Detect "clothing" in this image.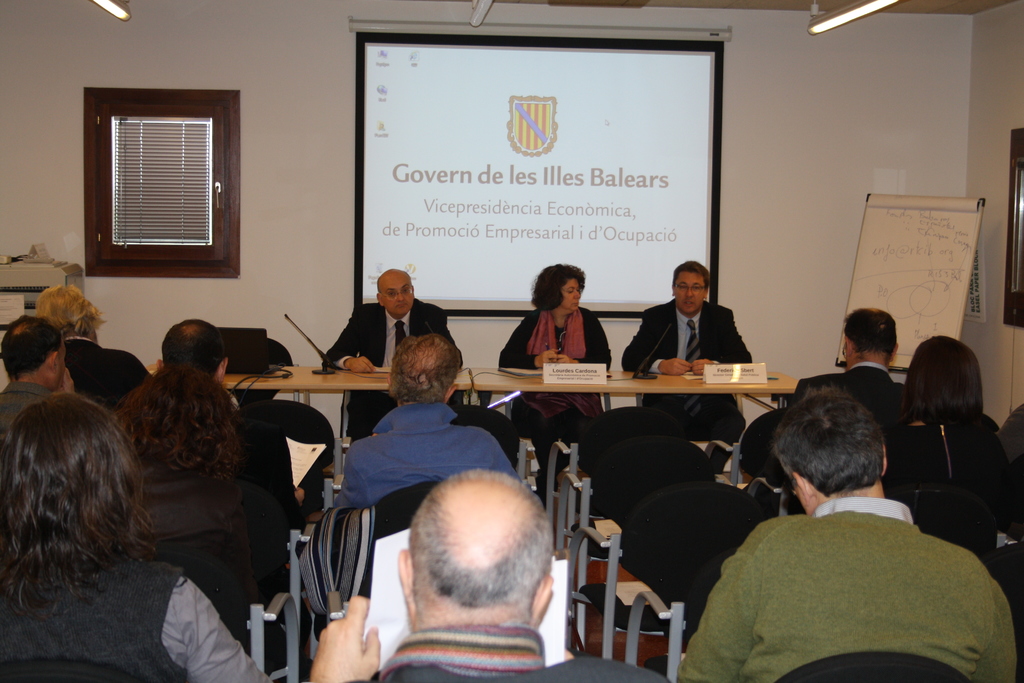
Detection: left=346, top=600, right=670, bottom=682.
